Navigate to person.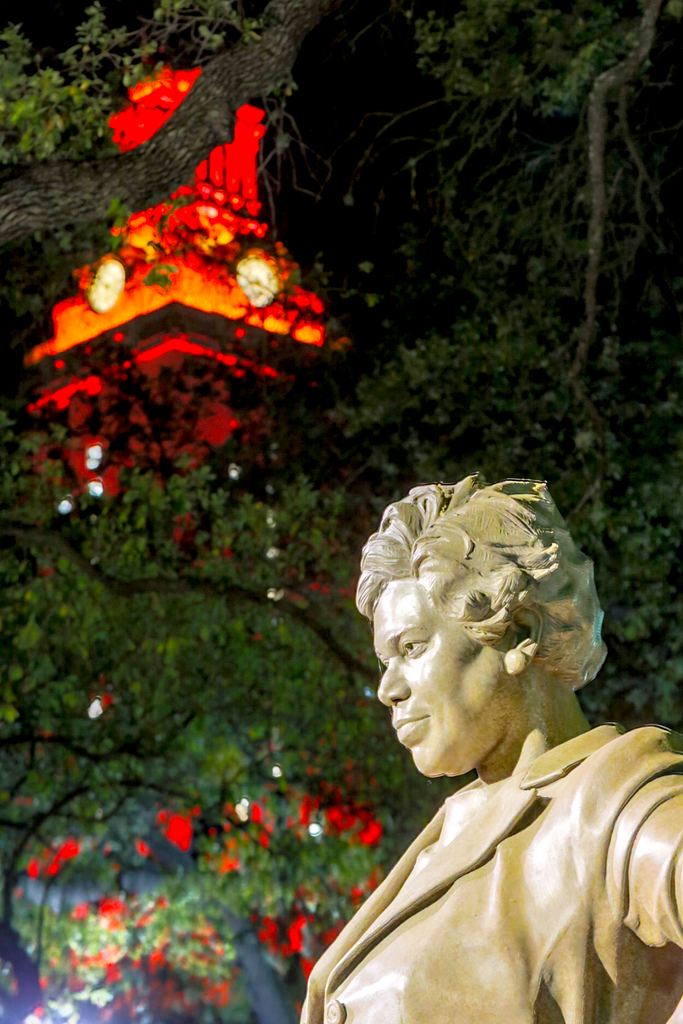
Navigation target: BBox(292, 457, 682, 1023).
